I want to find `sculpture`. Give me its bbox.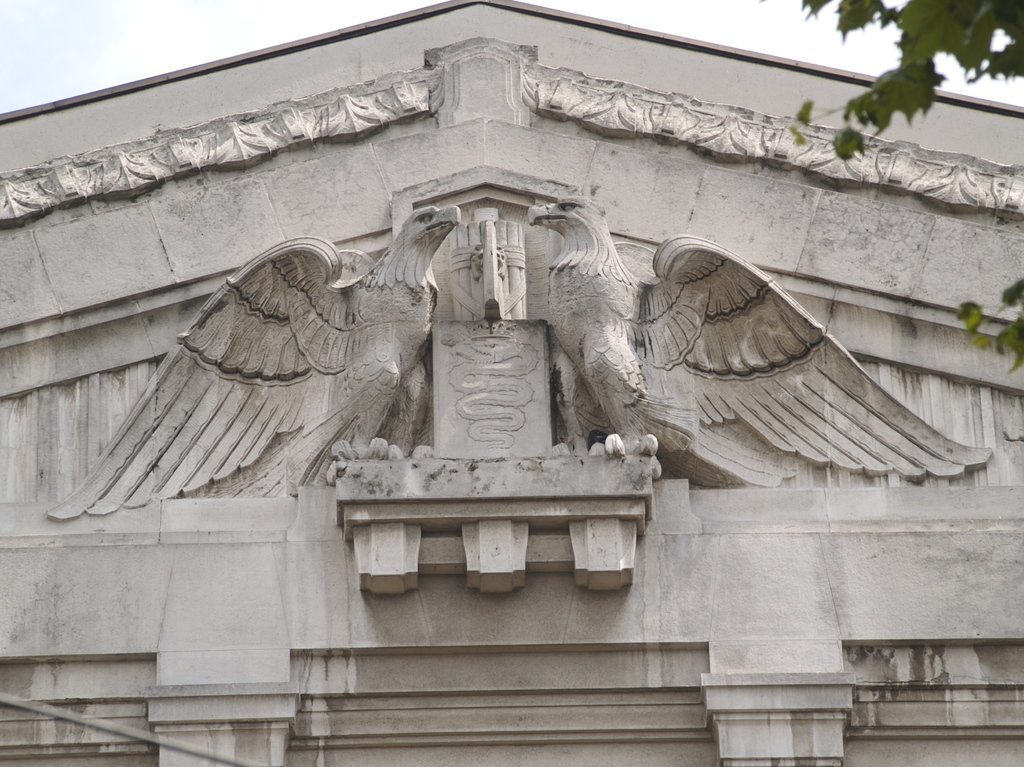
x1=527, y1=193, x2=993, y2=478.
